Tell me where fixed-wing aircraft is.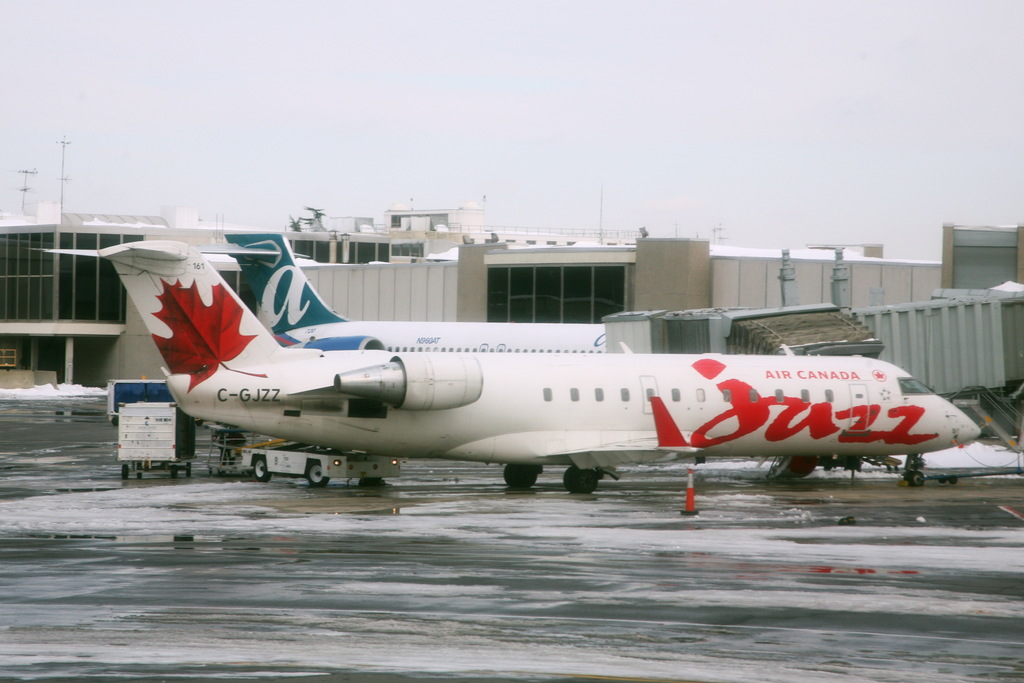
fixed-wing aircraft is at (209,226,610,348).
